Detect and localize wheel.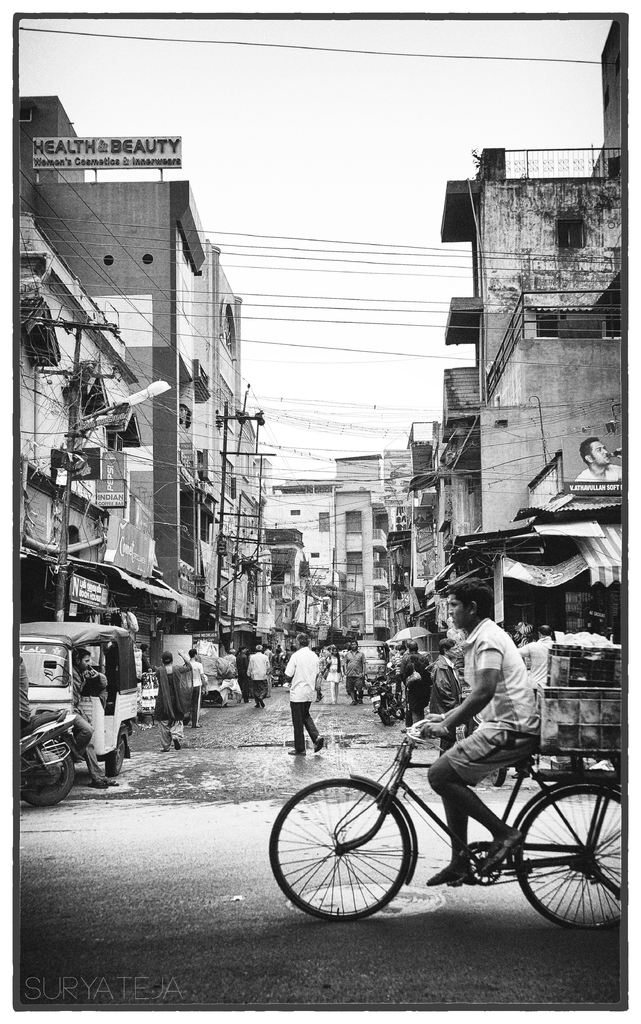
Localized at crop(20, 737, 73, 805).
